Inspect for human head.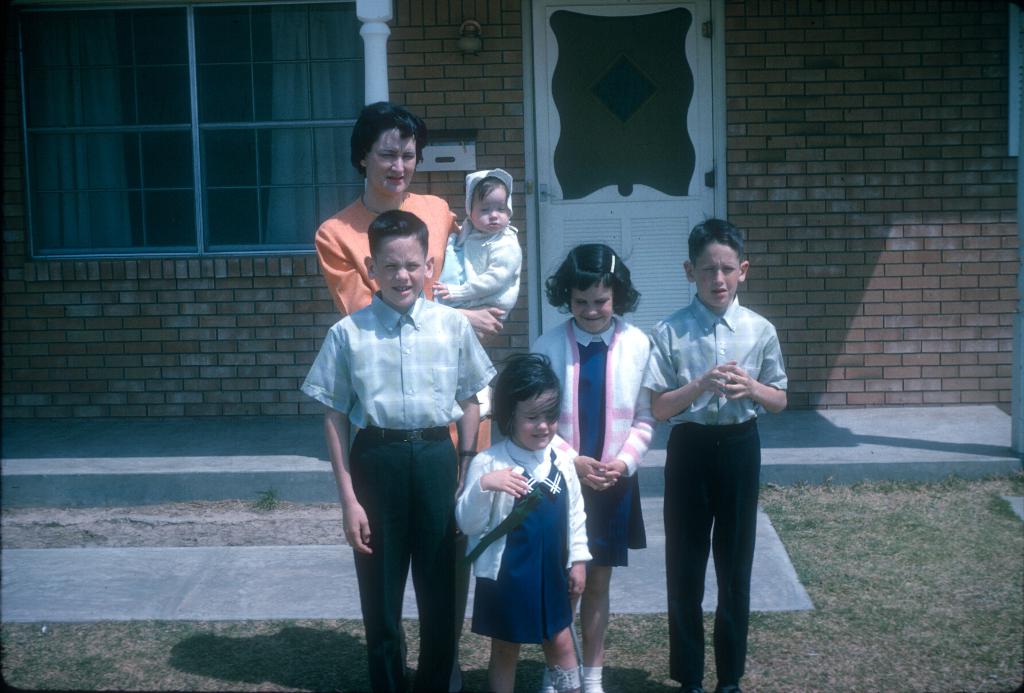
Inspection: [left=344, top=97, right=431, bottom=189].
